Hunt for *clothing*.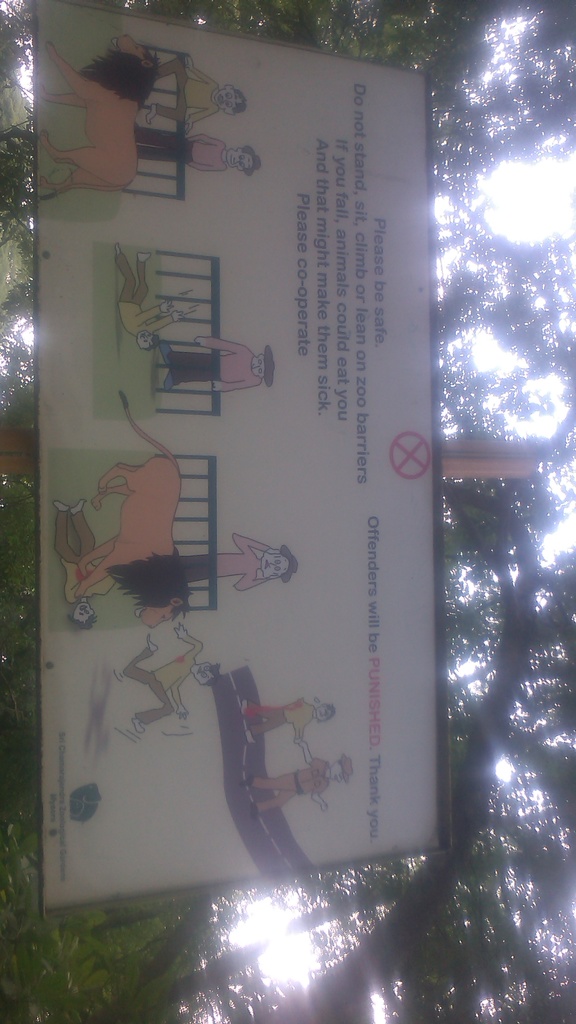
Hunted down at box(121, 631, 203, 725).
